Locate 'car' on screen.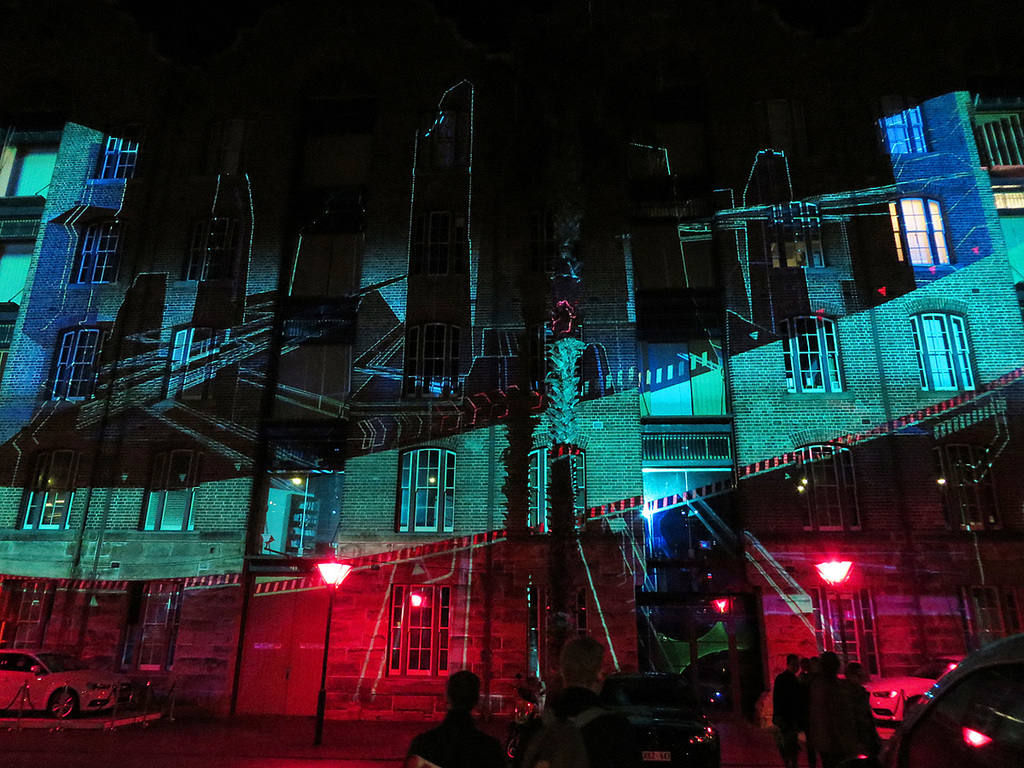
On screen at (596, 670, 720, 767).
